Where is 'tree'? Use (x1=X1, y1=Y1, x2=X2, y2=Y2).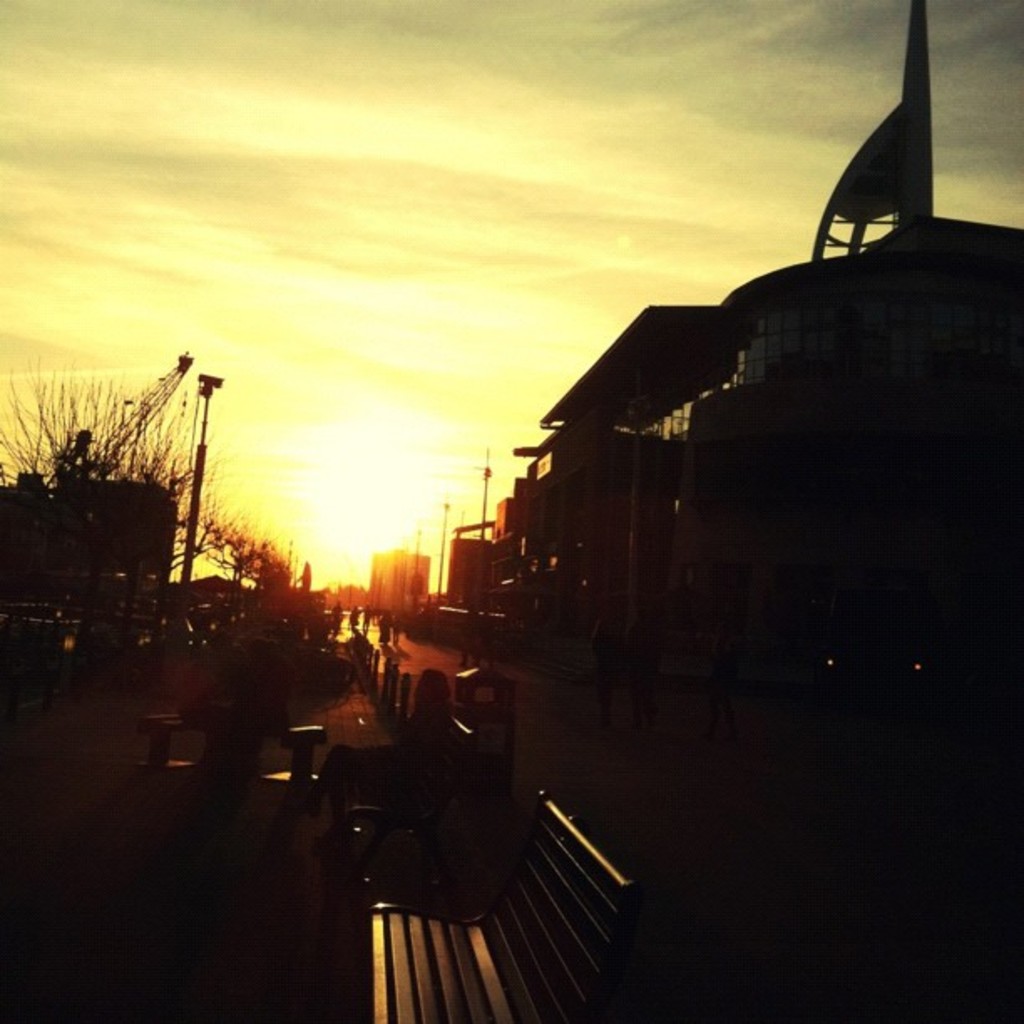
(x1=224, y1=535, x2=293, y2=584).
